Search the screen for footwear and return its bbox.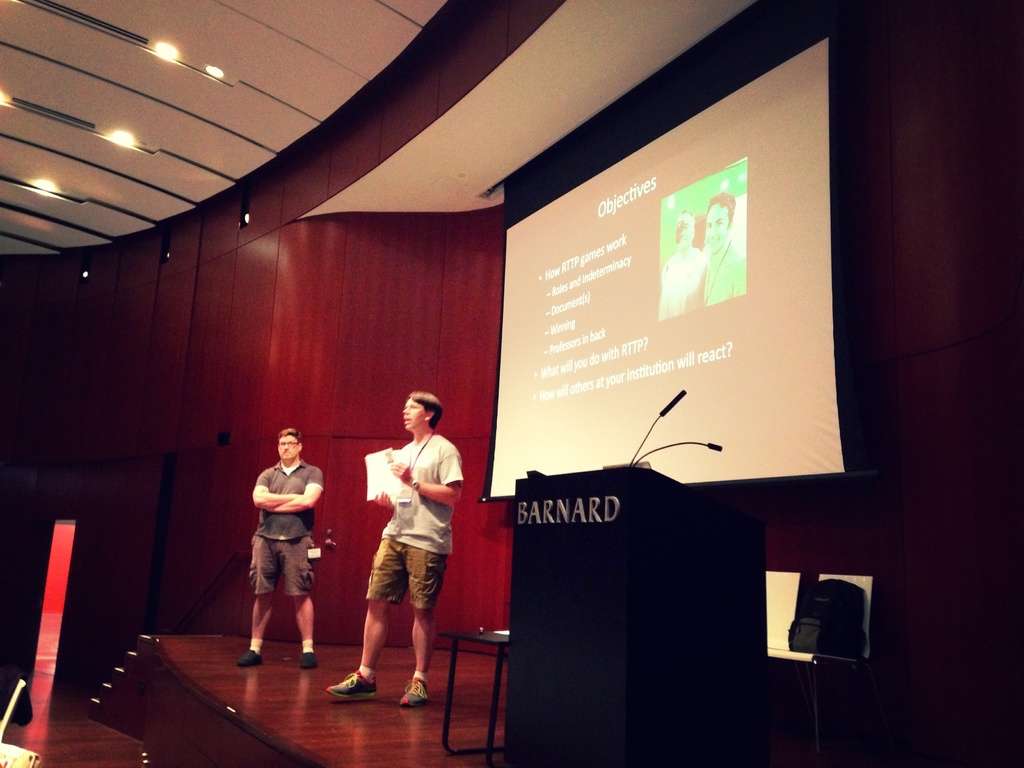
Found: <box>234,650,259,668</box>.
